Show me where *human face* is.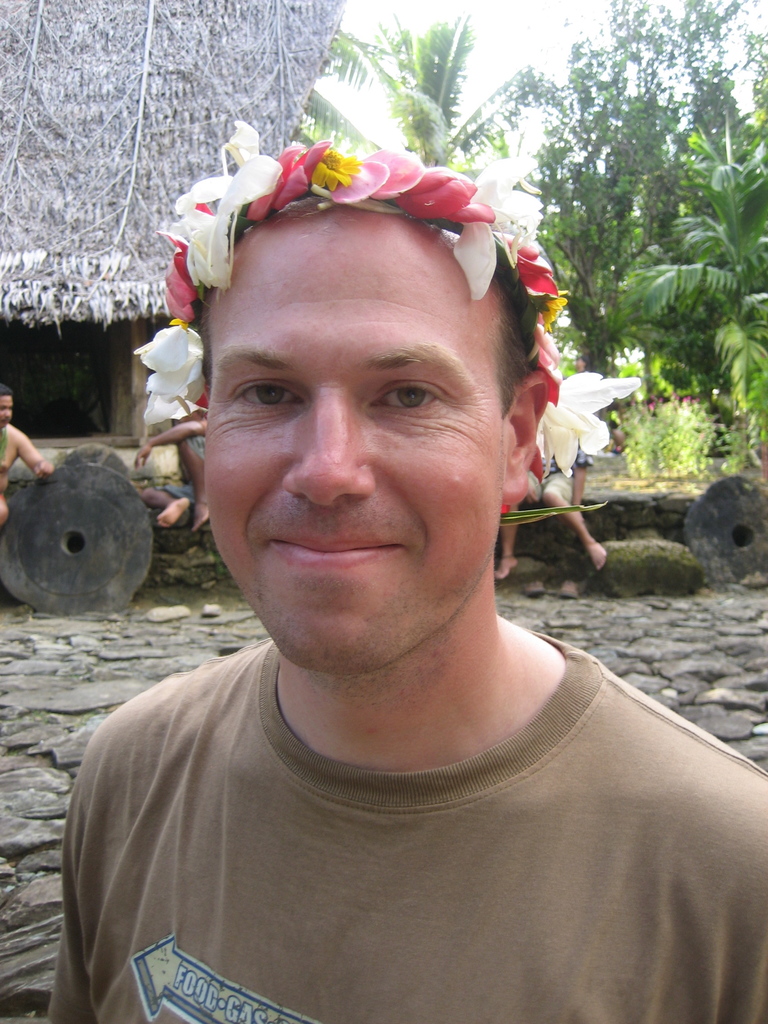
*human face* is at 205/204/508/678.
